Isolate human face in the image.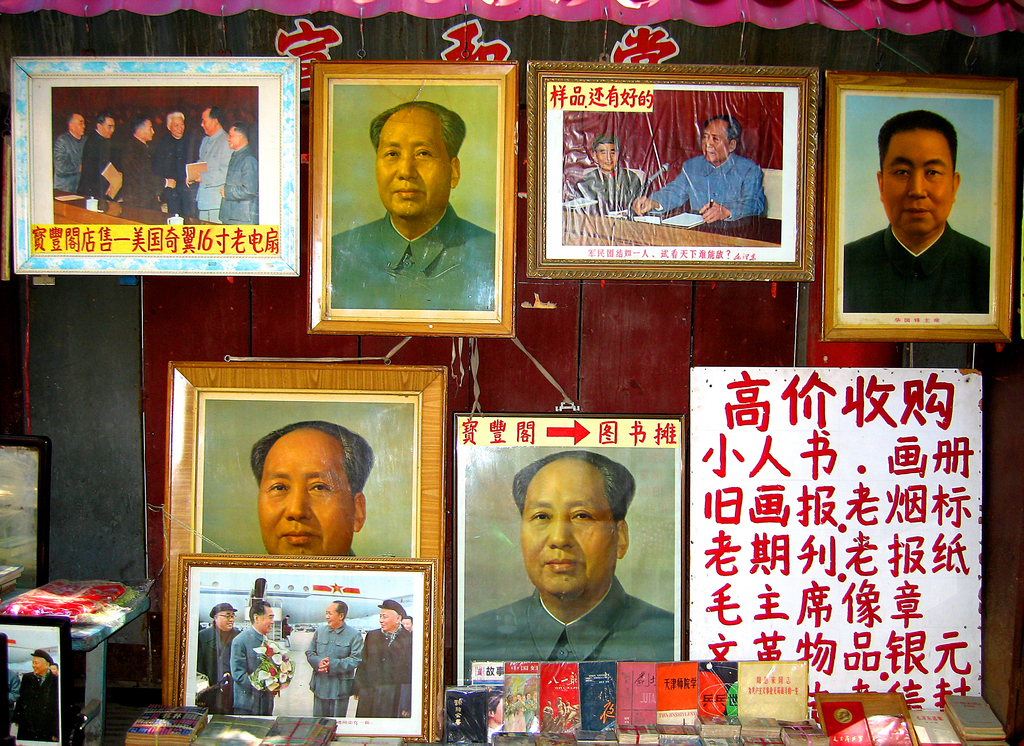
Isolated region: 519, 465, 614, 599.
